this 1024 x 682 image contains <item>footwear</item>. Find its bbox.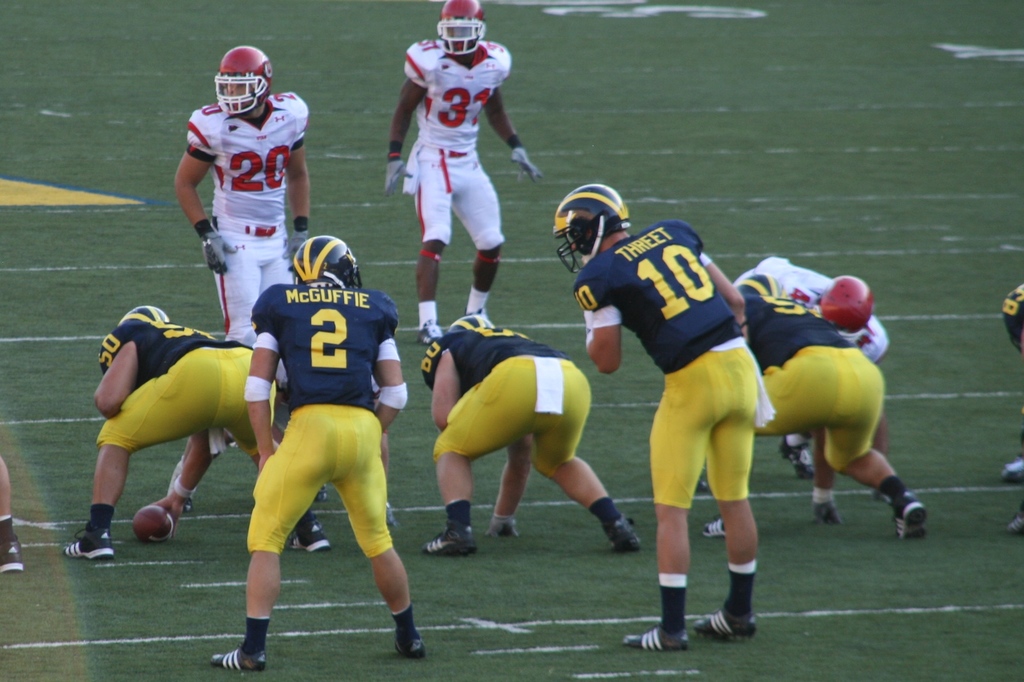
box=[702, 518, 727, 540].
